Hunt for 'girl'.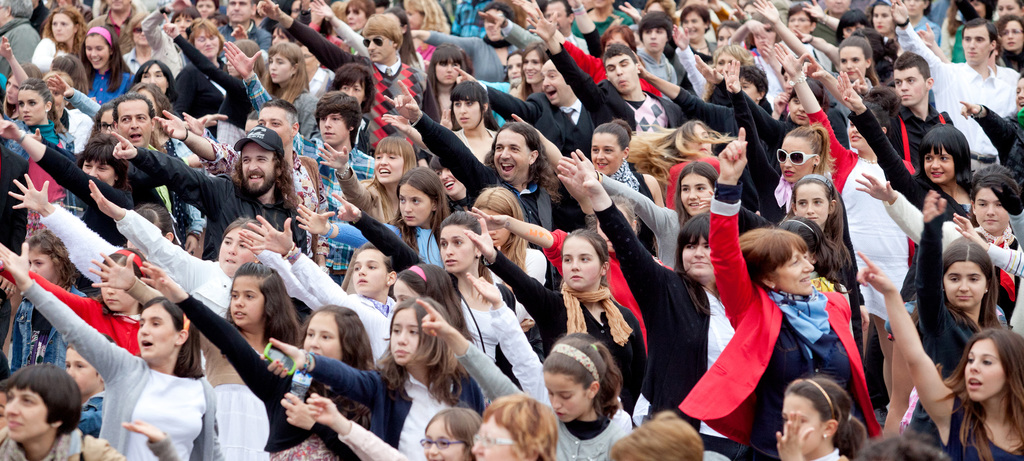
Hunted down at bbox=(243, 233, 393, 366).
